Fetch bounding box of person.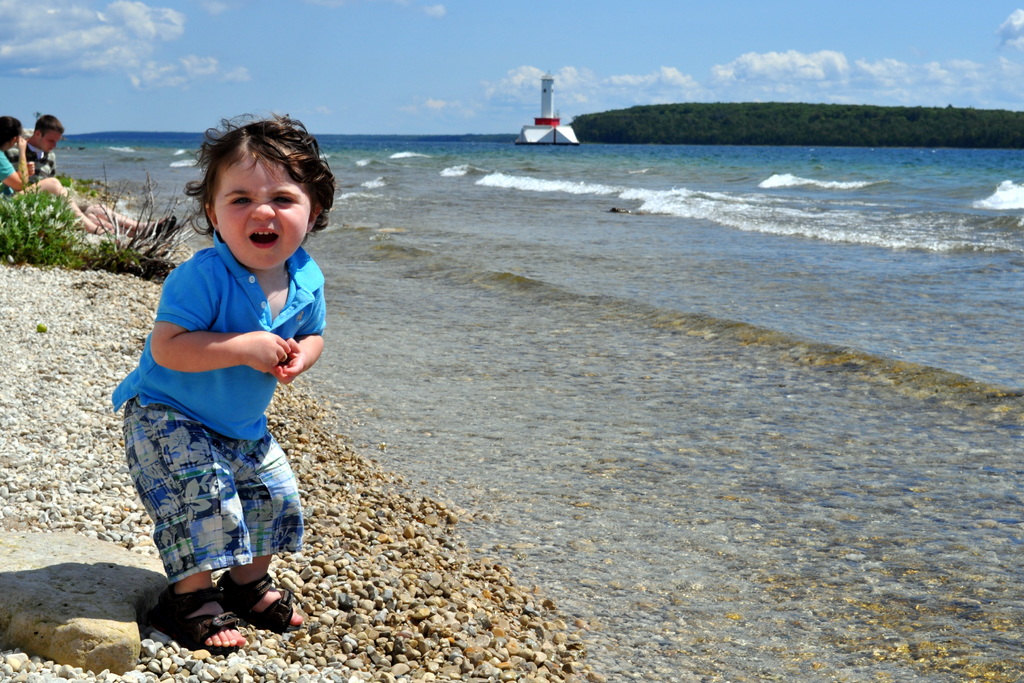
Bbox: 24:113:178:238.
